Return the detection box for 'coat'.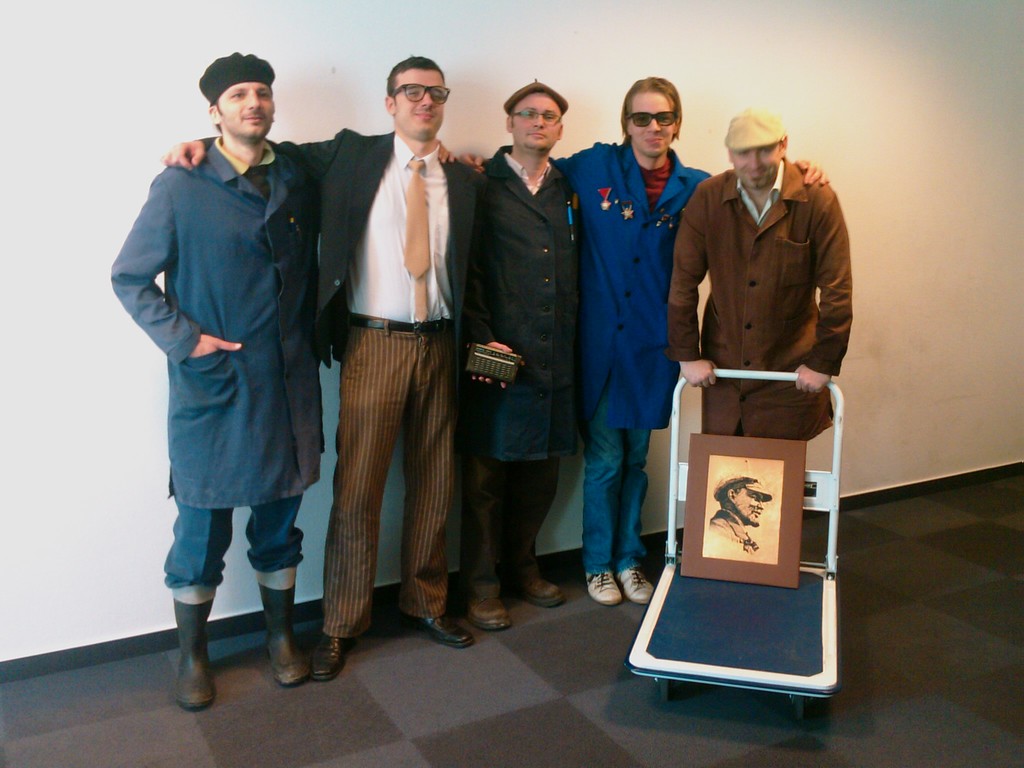
bbox=[460, 138, 586, 456].
